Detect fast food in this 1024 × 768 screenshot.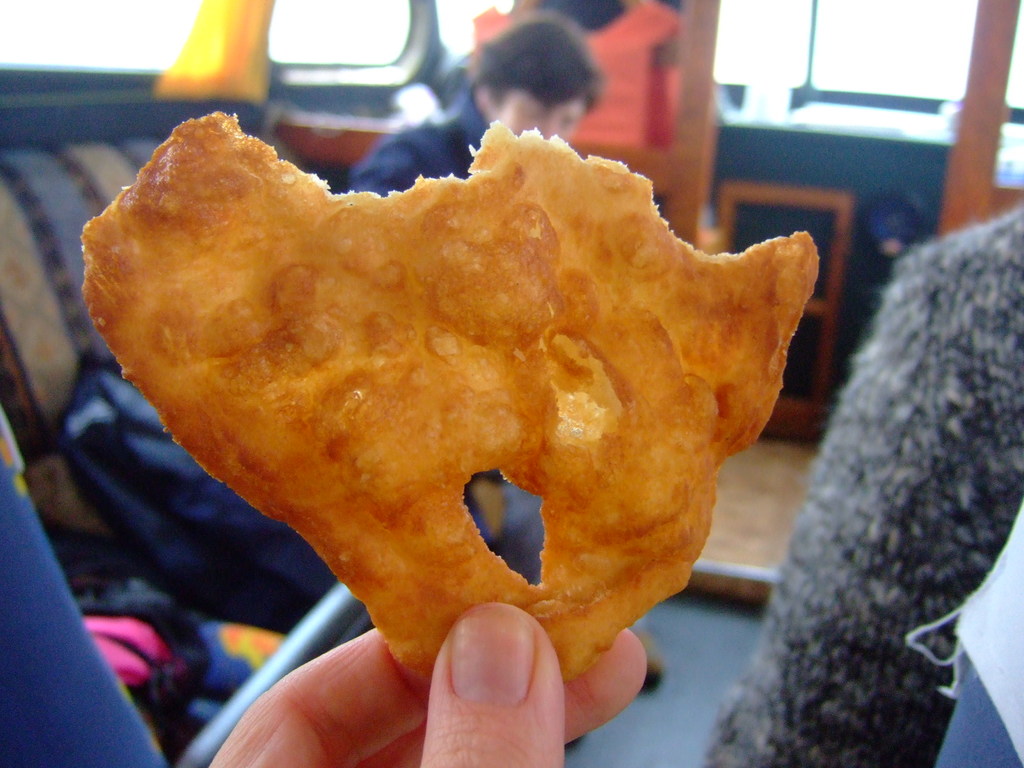
Detection: x1=31 y1=109 x2=776 y2=687.
